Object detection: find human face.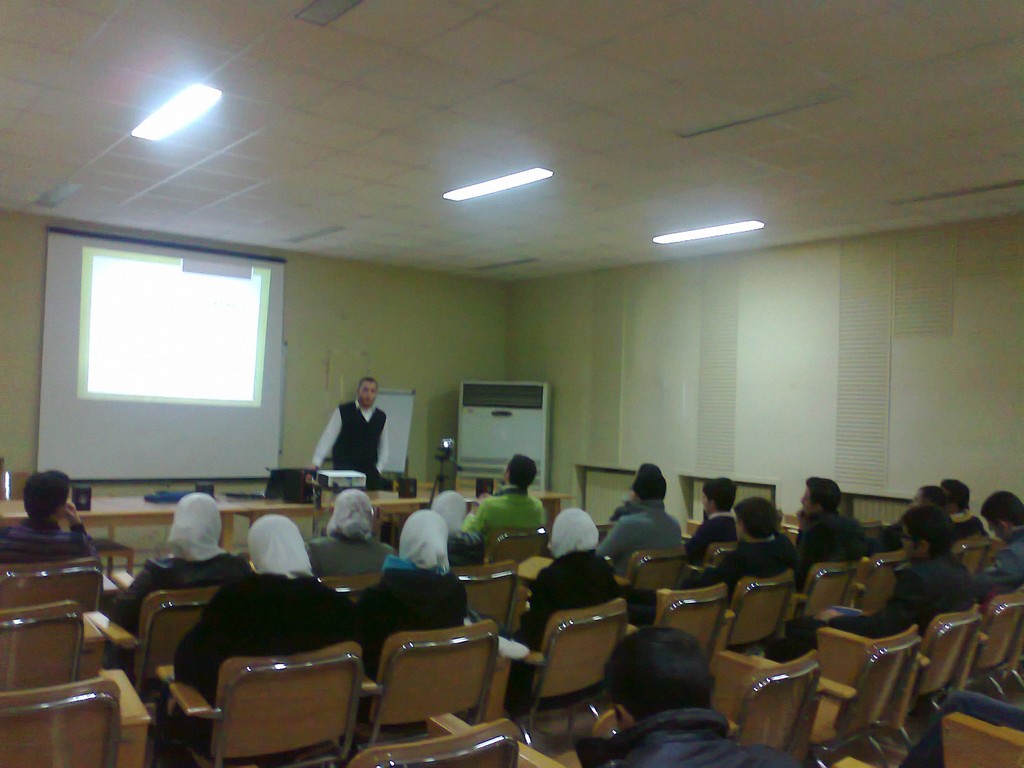
bbox=(361, 378, 377, 403).
